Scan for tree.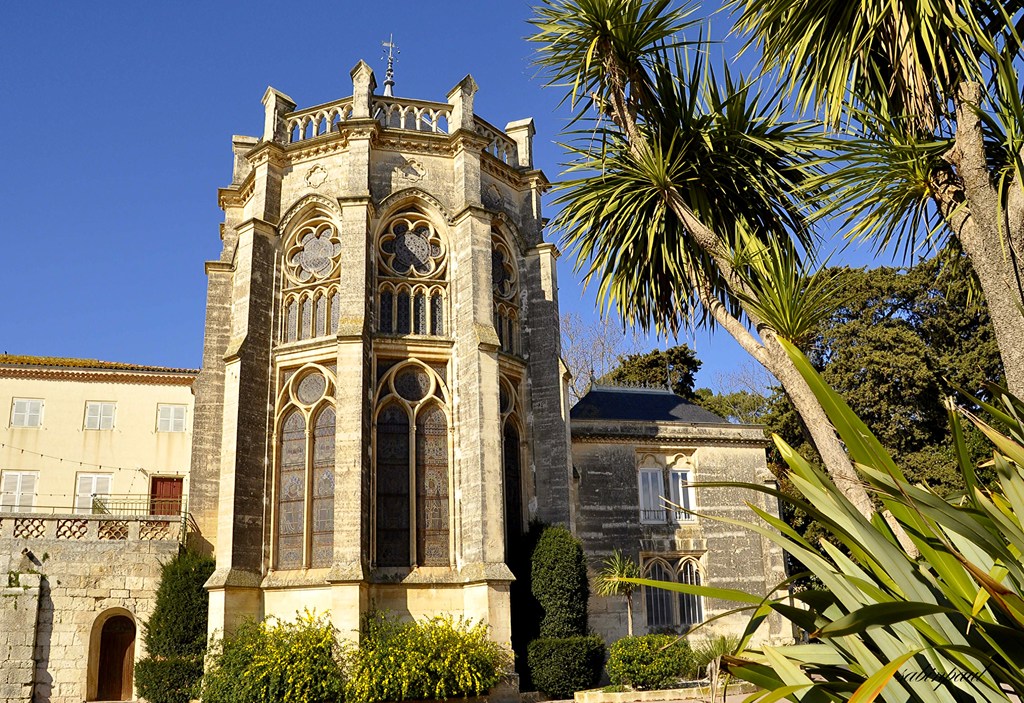
Scan result: (526, 0, 911, 558).
